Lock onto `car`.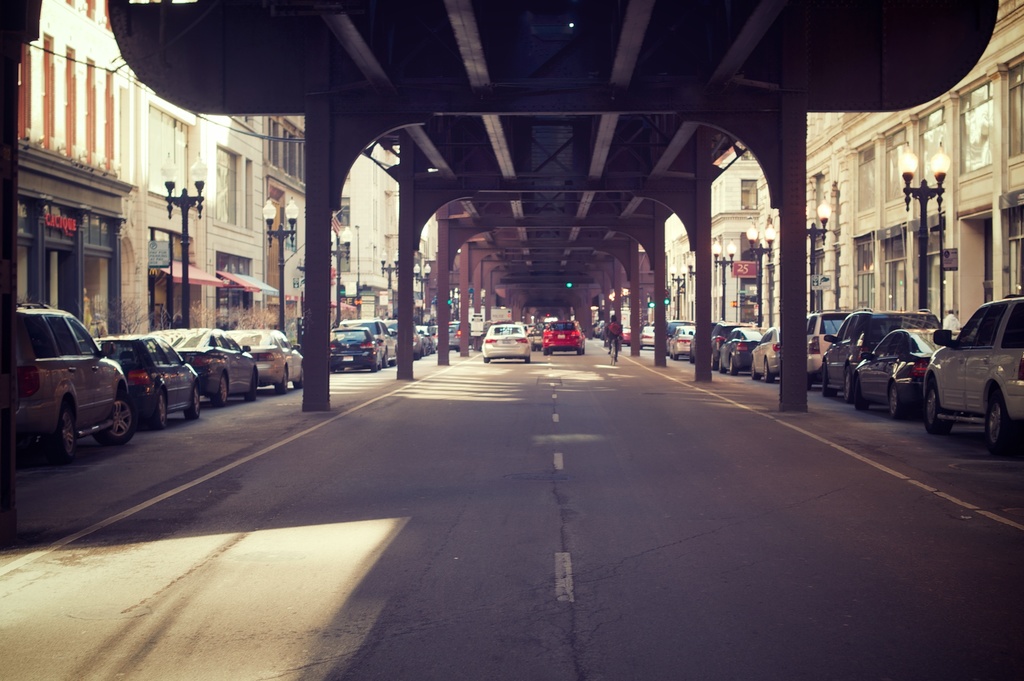
Locked: <box>720,323,771,372</box>.
